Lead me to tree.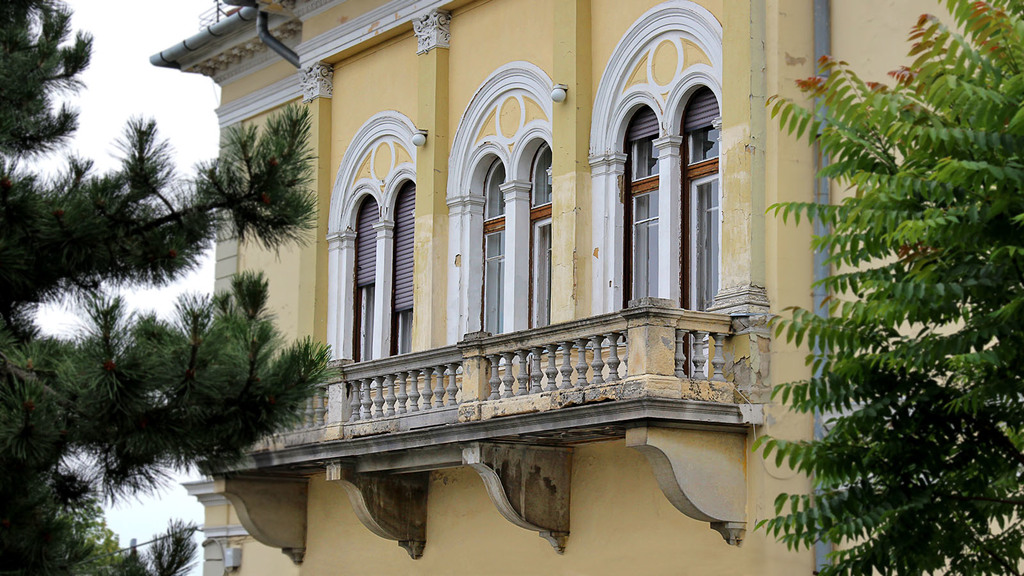
Lead to {"left": 755, "top": 0, "right": 1023, "bottom": 575}.
